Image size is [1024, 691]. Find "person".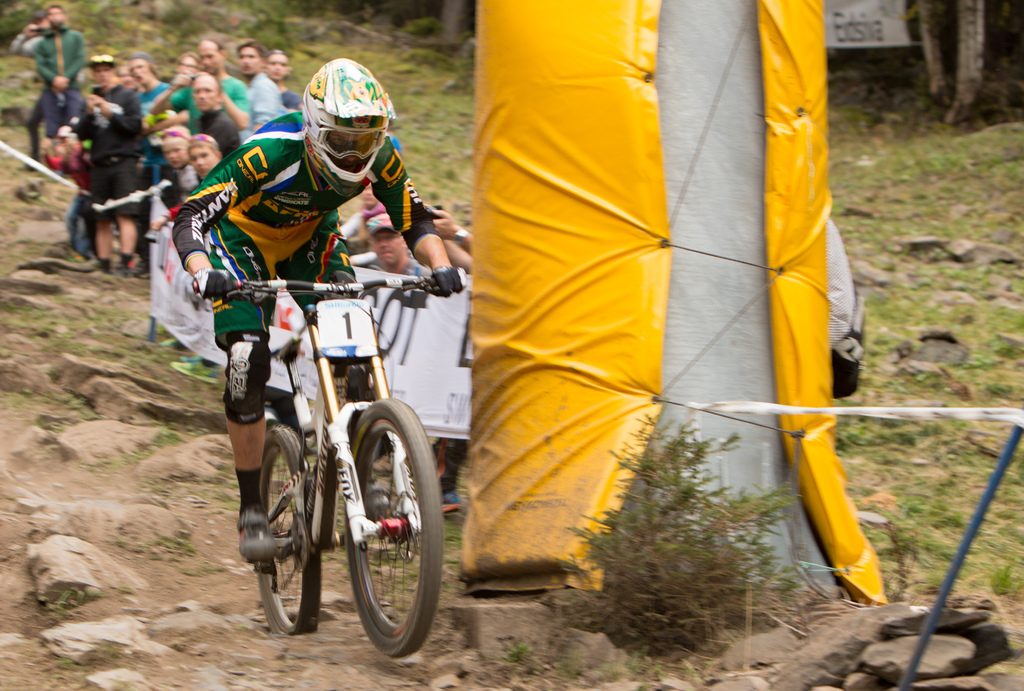
l=81, t=51, r=138, b=277.
